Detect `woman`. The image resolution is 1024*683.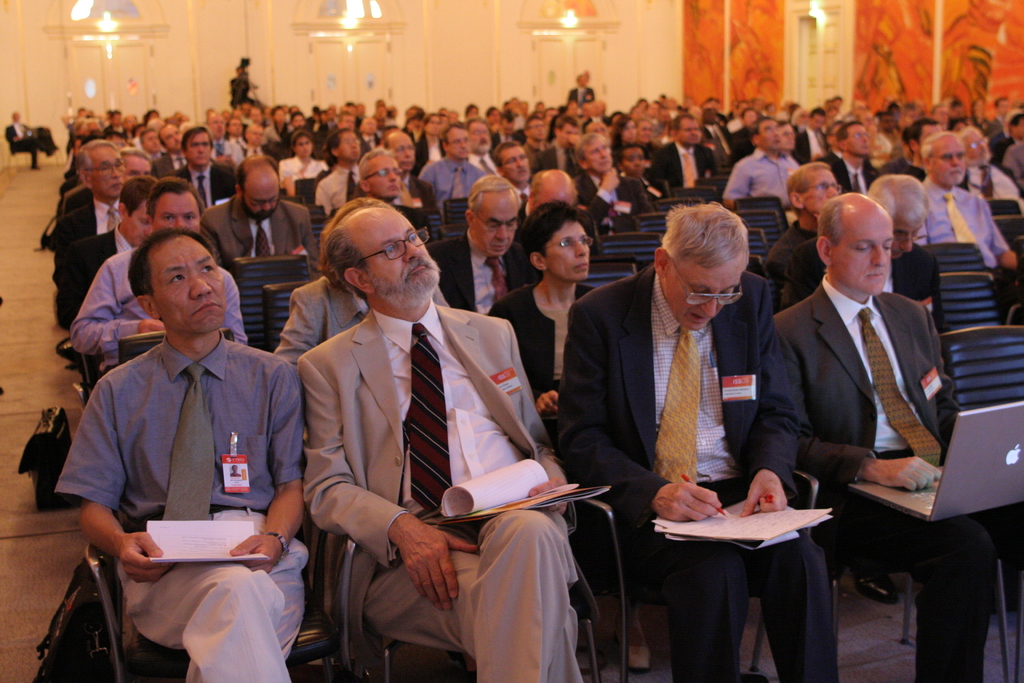
x1=484, y1=198, x2=597, y2=412.
